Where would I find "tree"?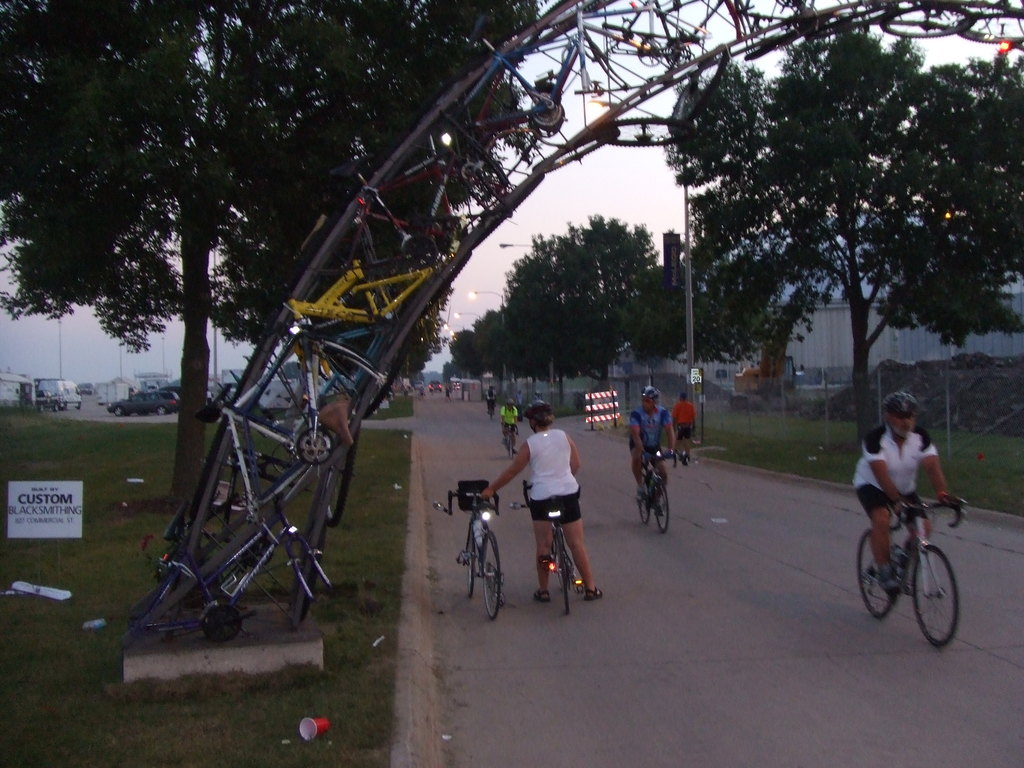
At box=[297, 175, 456, 439].
